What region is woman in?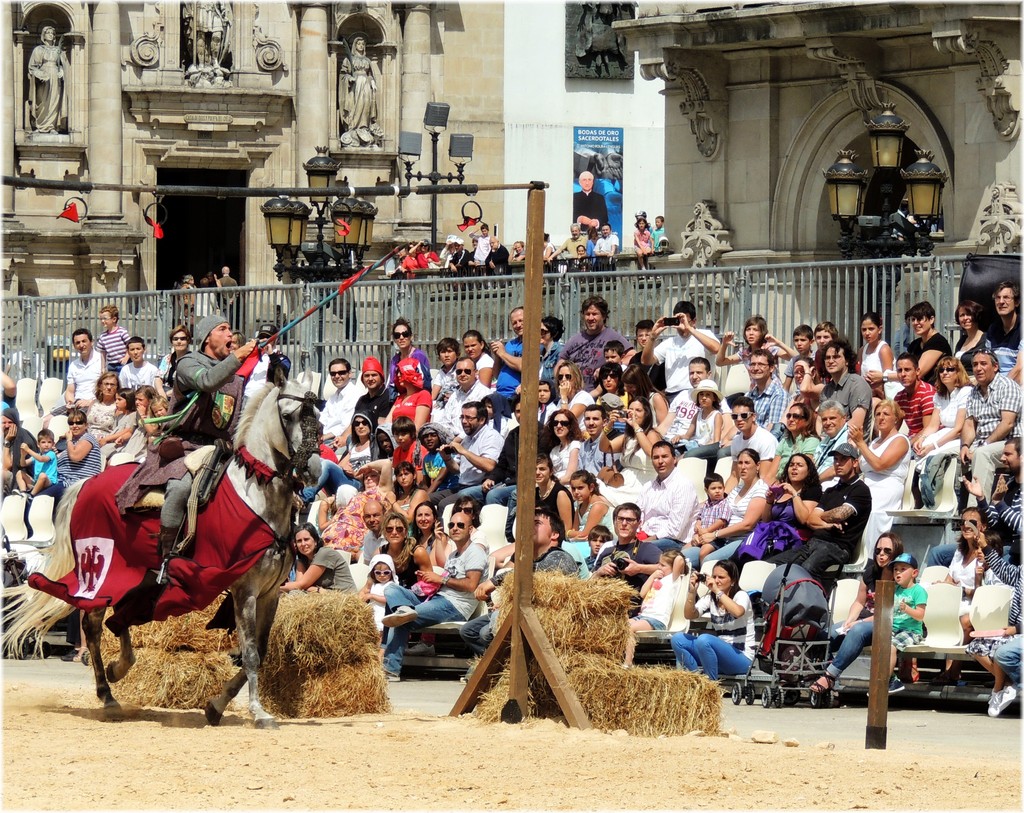
<box>765,403,819,482</box>.
